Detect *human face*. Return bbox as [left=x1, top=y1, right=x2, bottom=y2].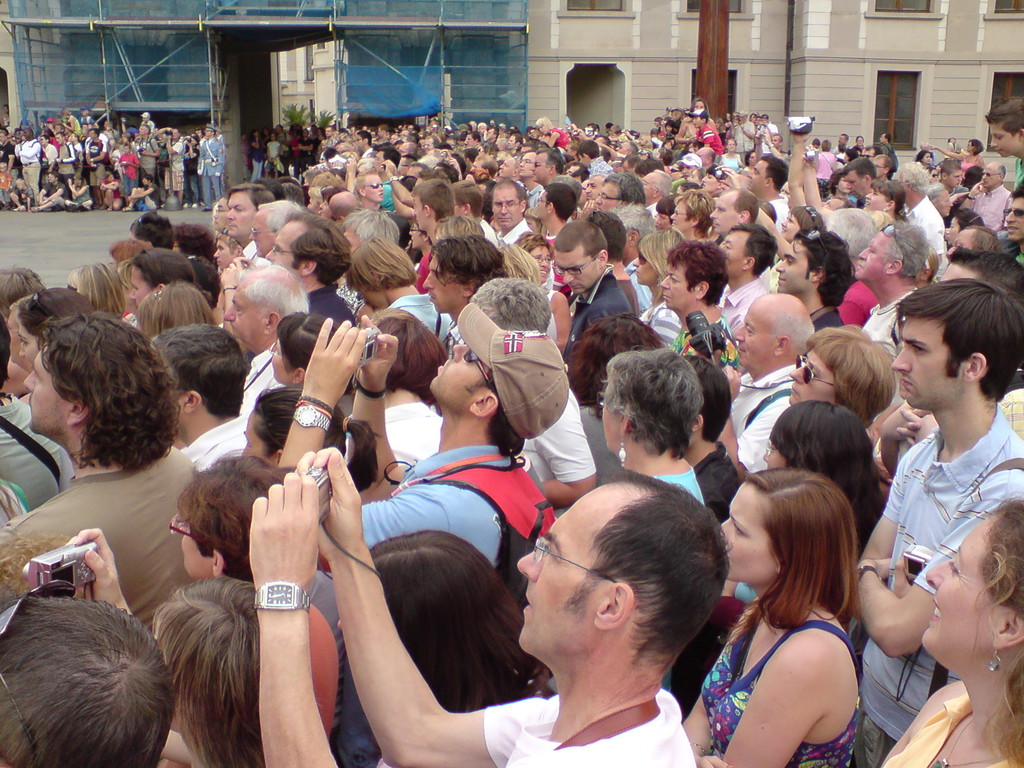
[left=223, top=283, right=262, bottom=344].
